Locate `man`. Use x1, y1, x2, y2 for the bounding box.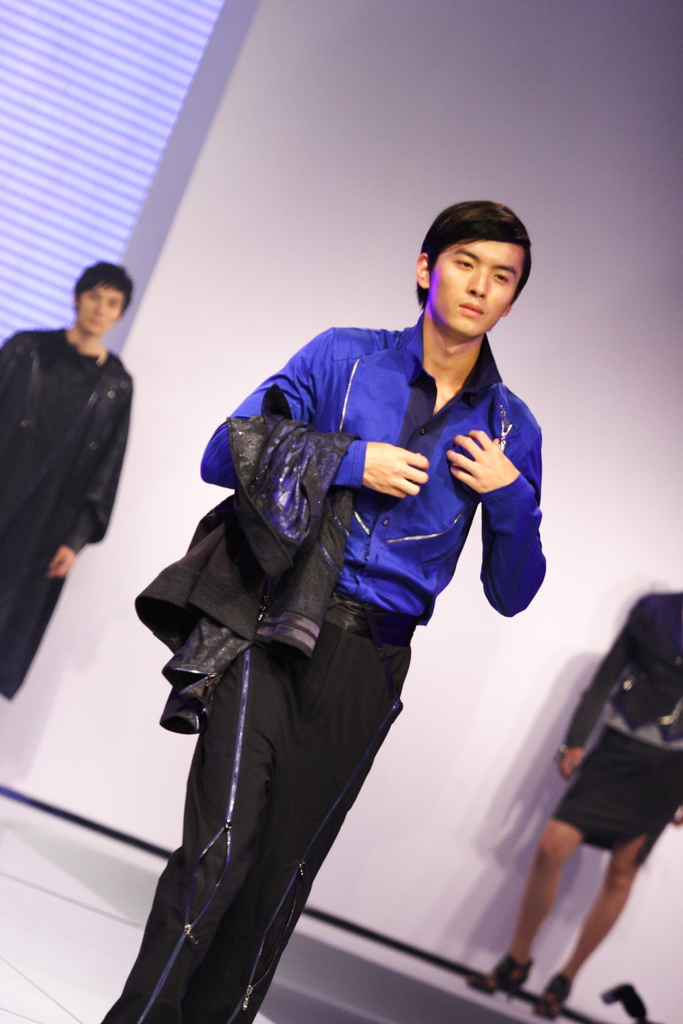
3, 246, 153, 673.
